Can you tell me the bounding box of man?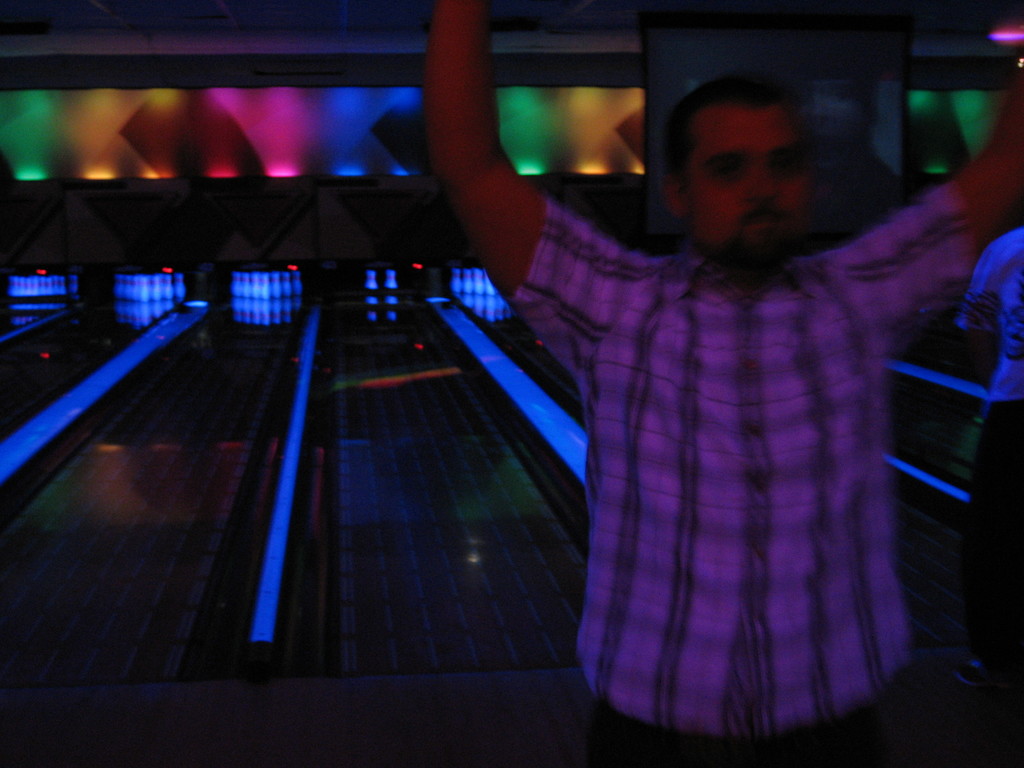
(376, 57, 995, 710).
